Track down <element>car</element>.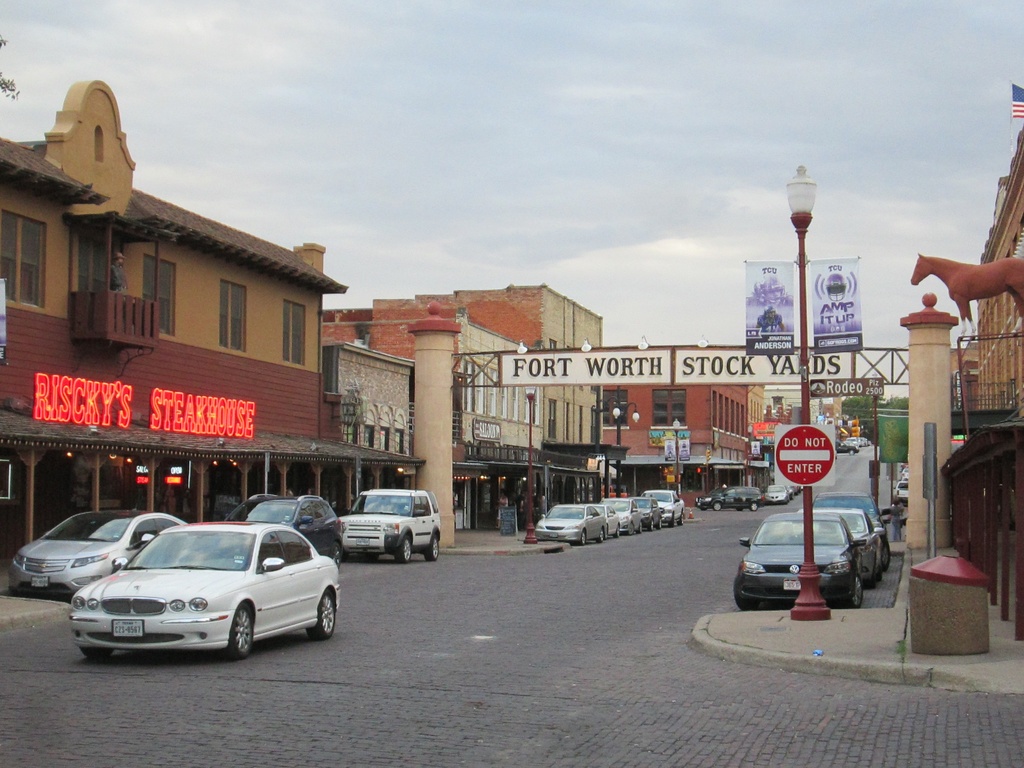
Tracked to (7, 493, 187, 606).
